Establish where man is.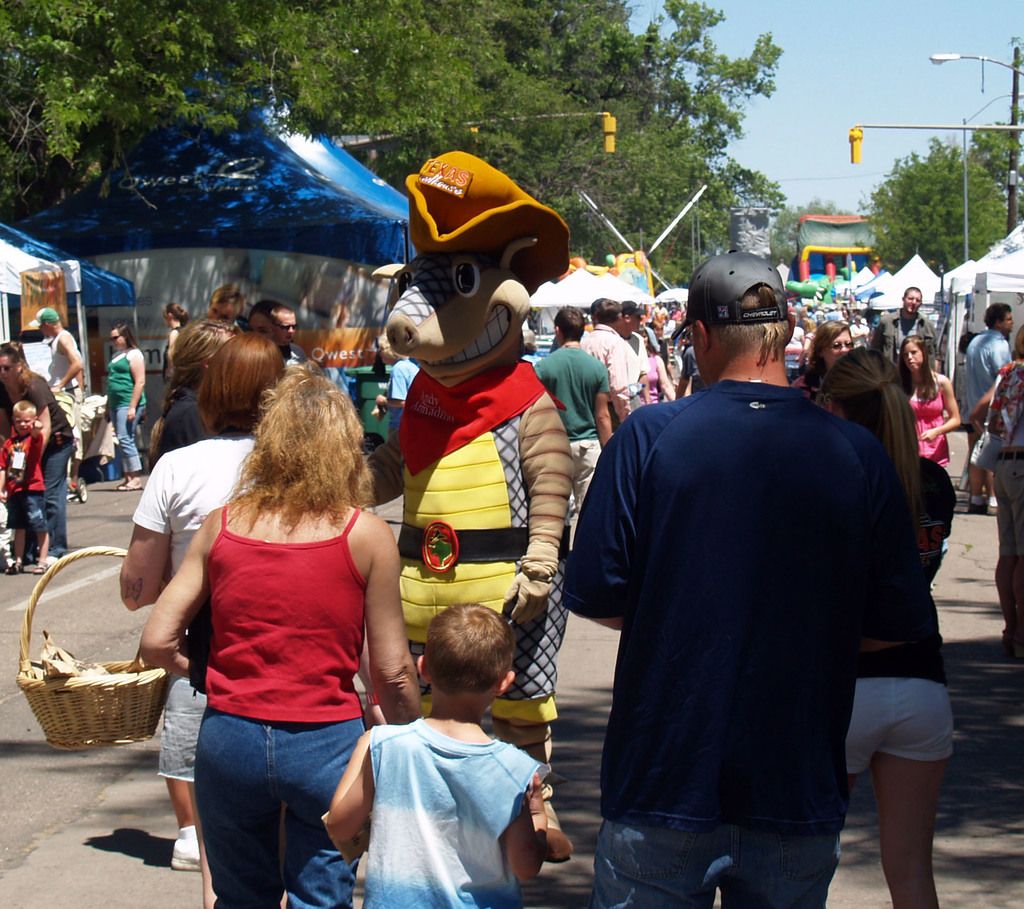
Established at bbox=(563, 241, 942, 903).
